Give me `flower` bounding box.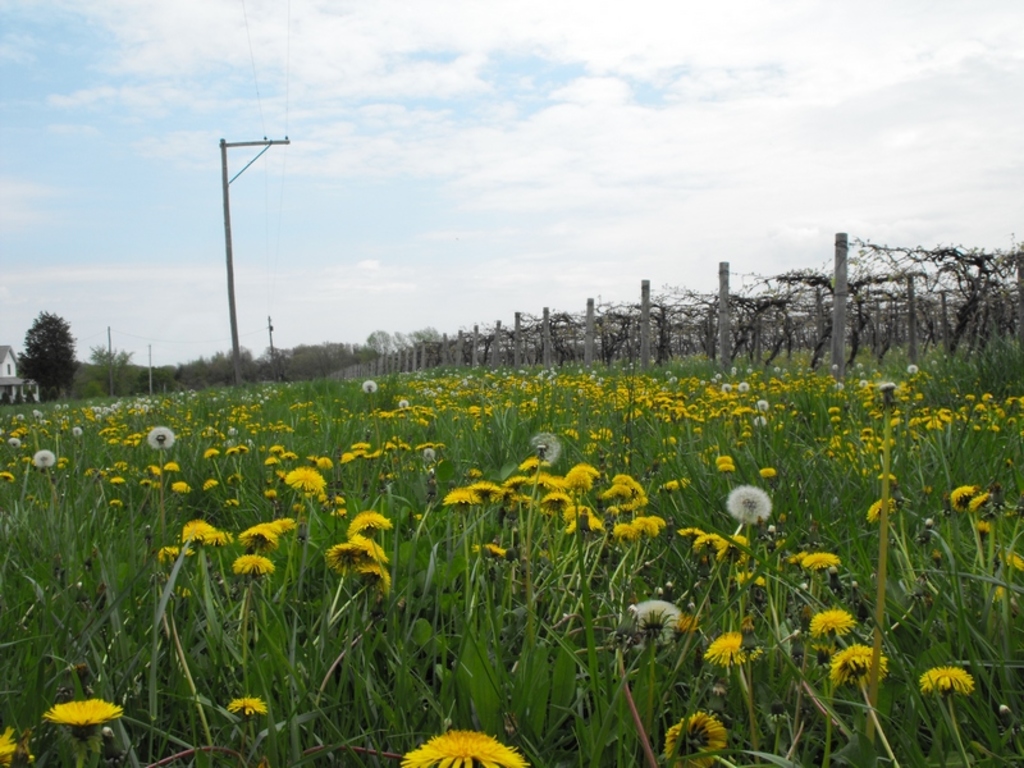
<box>632,595,686,639</box>.
